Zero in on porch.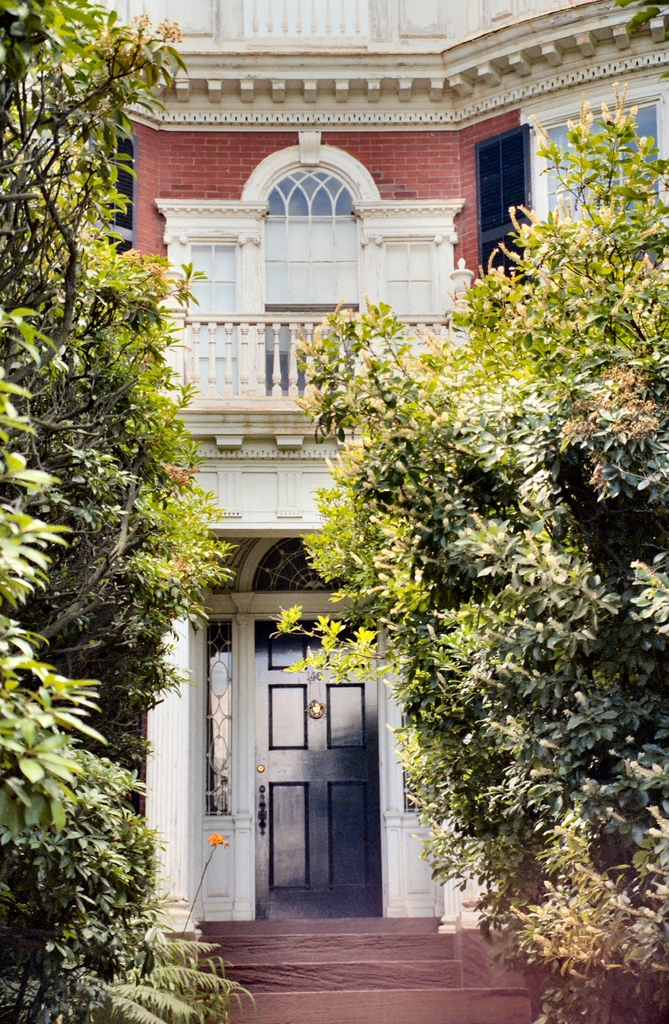
Zeroed in: [154, 285, 474, 440].
